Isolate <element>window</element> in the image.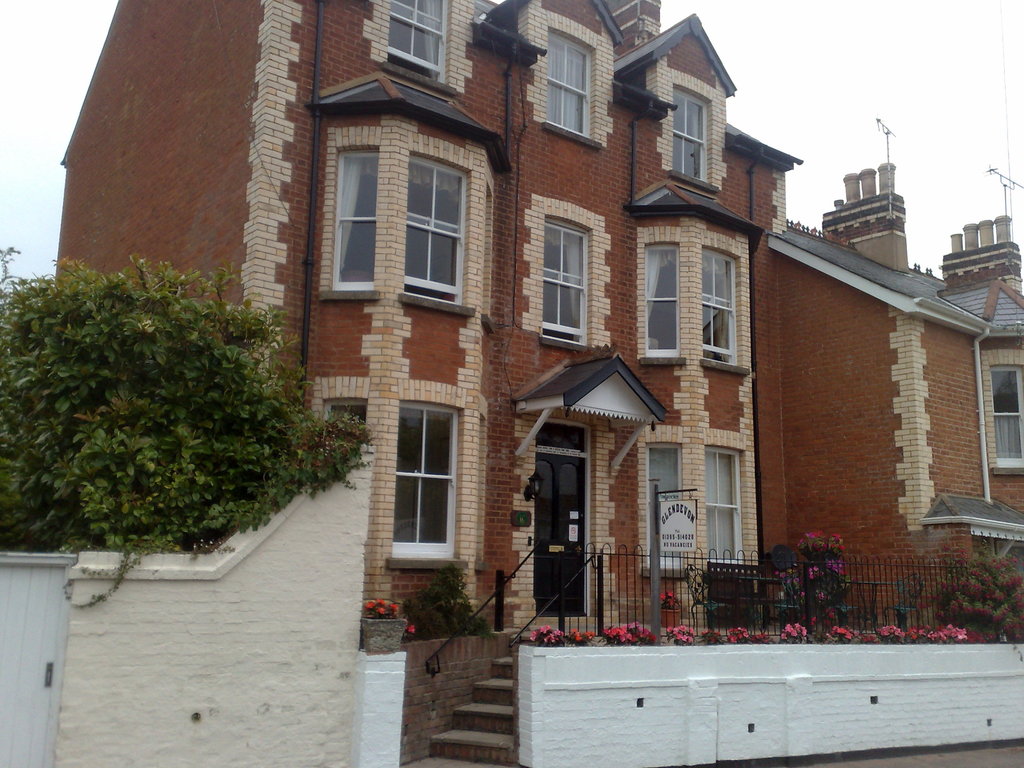
Isolated region: (left=334, top=142, right=381, bottom=291).
